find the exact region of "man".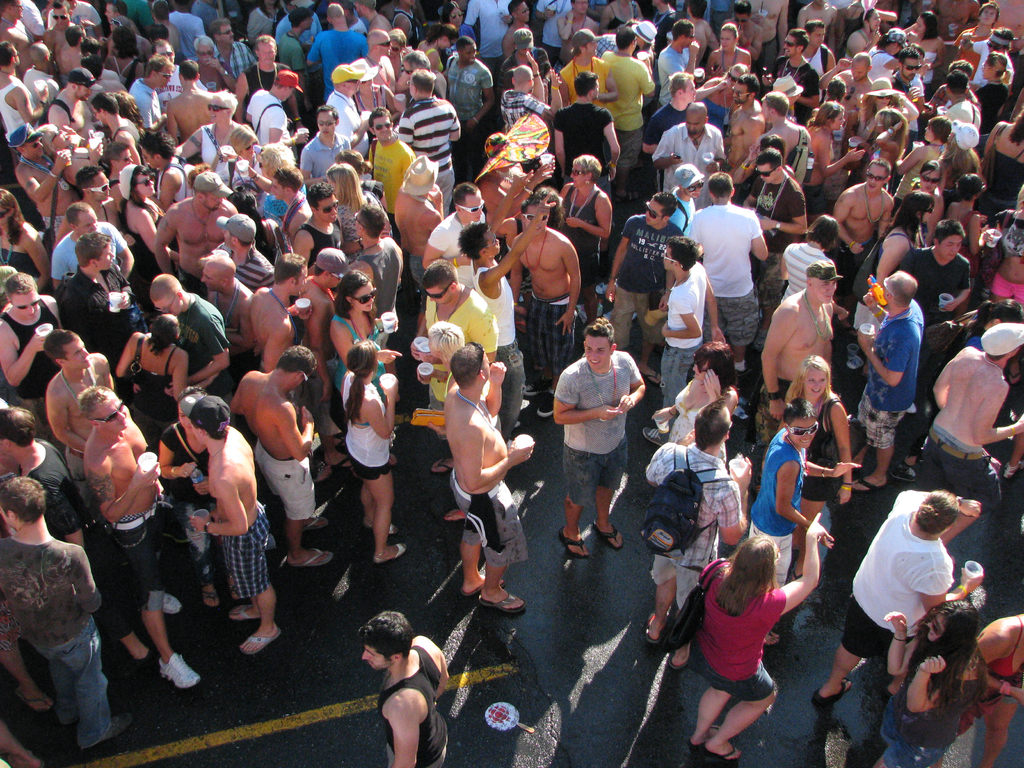
Exact region: Rect(42, 70, 96, 135).
